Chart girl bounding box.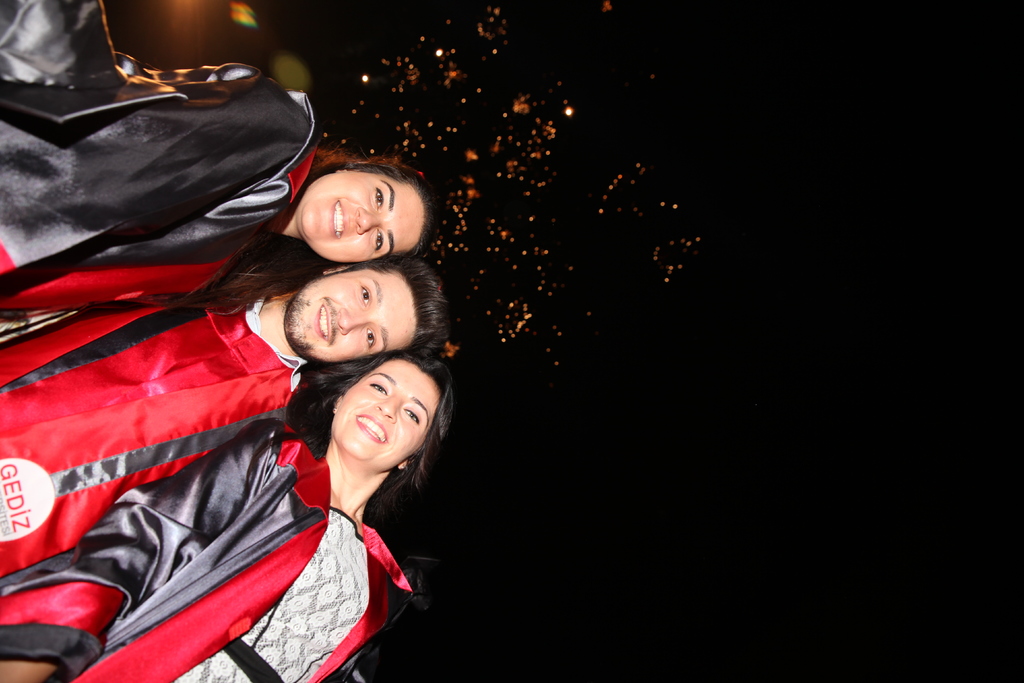
Charted: 0 349 456 682.
